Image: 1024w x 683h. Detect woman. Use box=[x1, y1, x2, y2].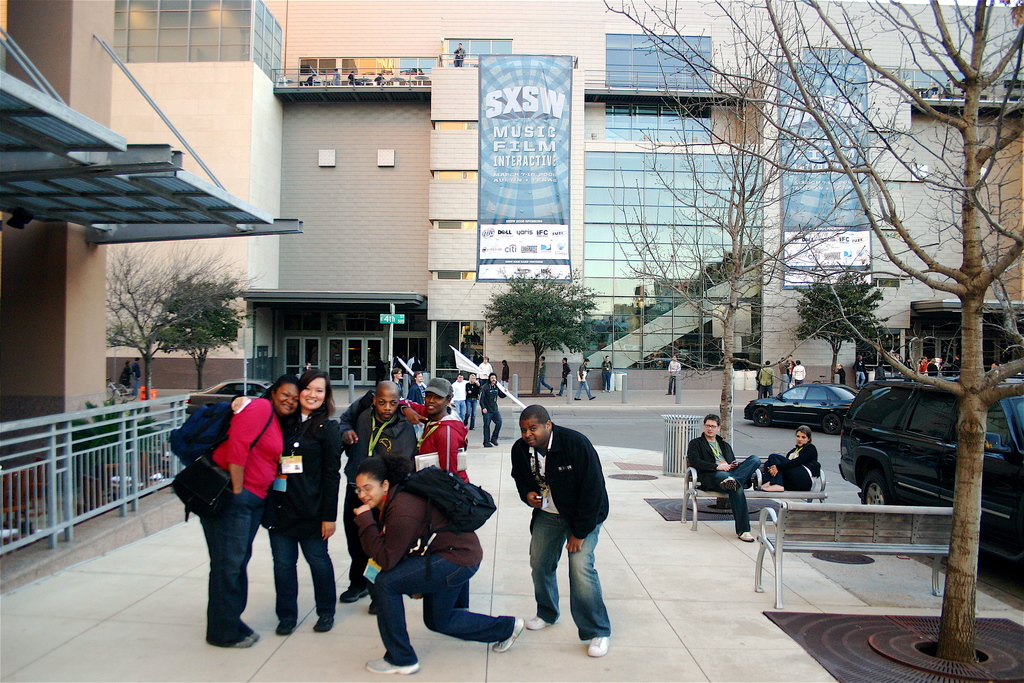
box=[755, 427, 820, 491].
